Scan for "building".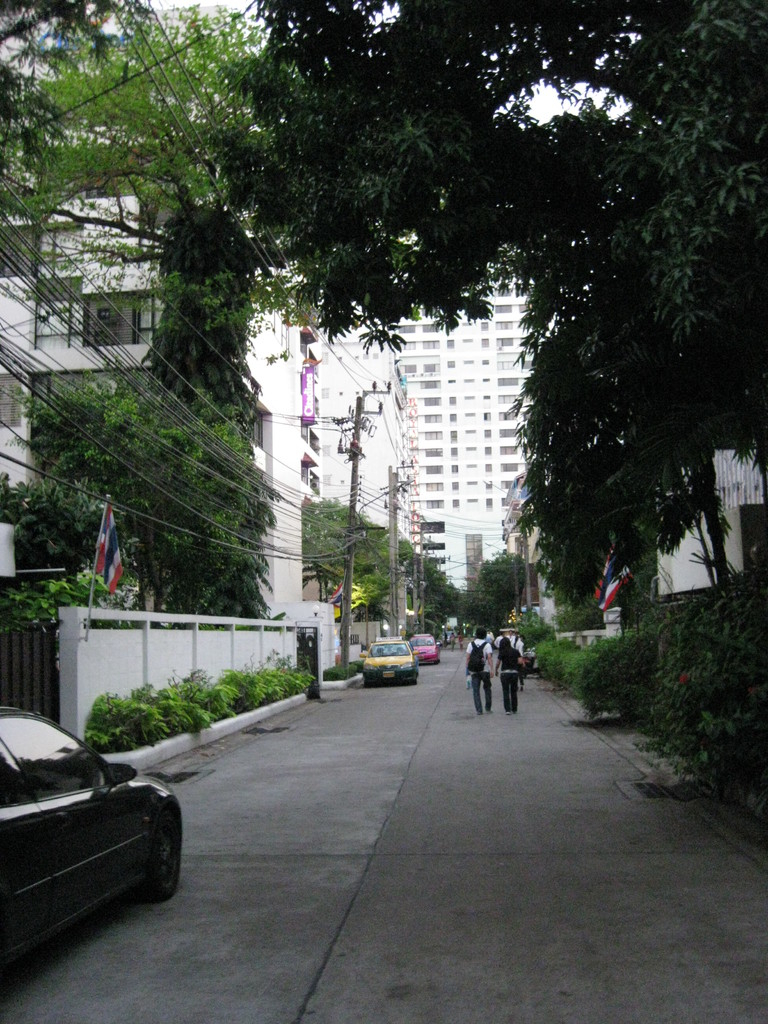
Scan result: <bbox>321, 316, 387, 528</bbox>.
